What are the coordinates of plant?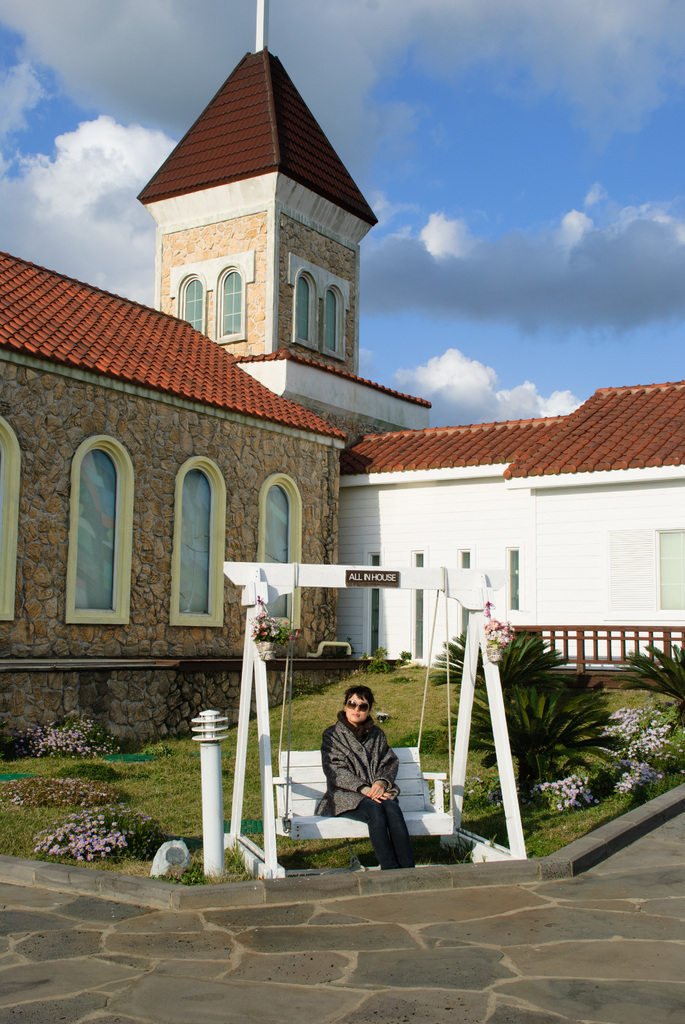
select_region(441, 629, 635, 781).
